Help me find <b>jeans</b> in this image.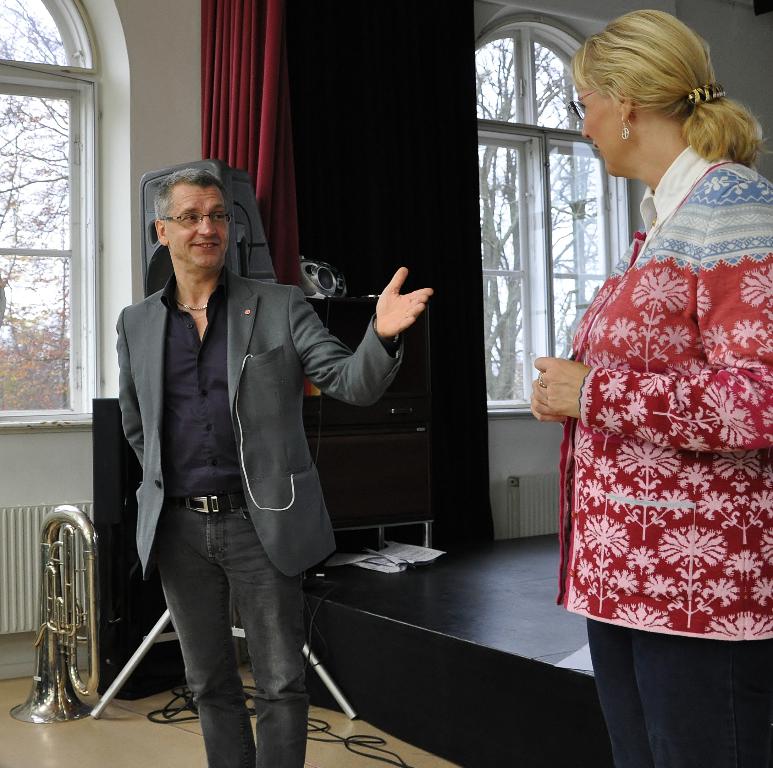
Found it: detection(590, 624, 772, 765).
